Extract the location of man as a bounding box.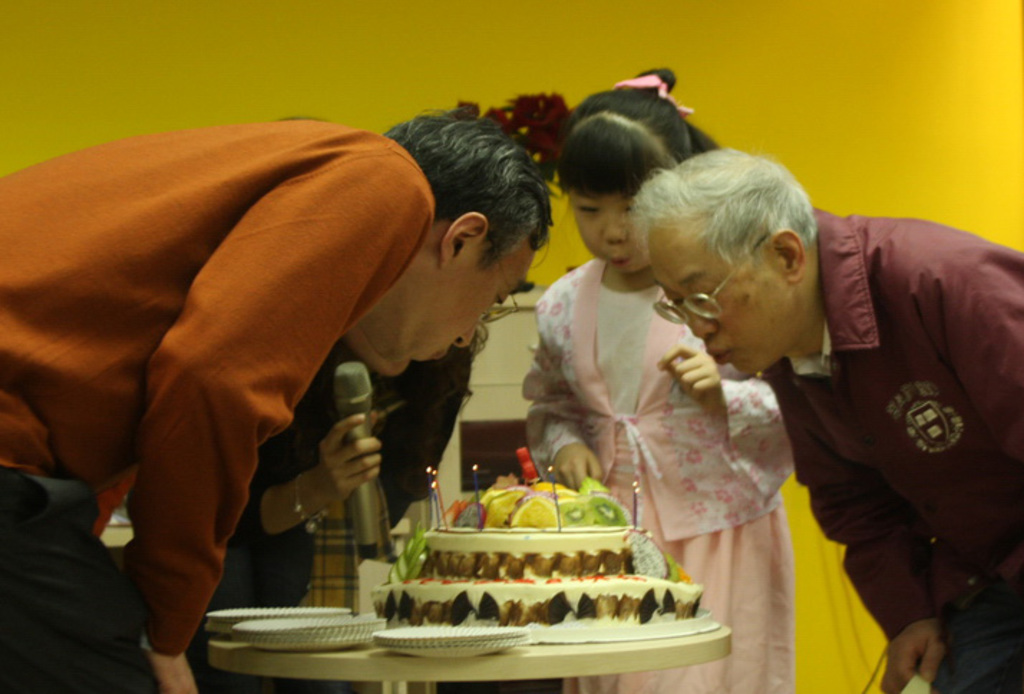
detection(632, 149, 1023, 693).
